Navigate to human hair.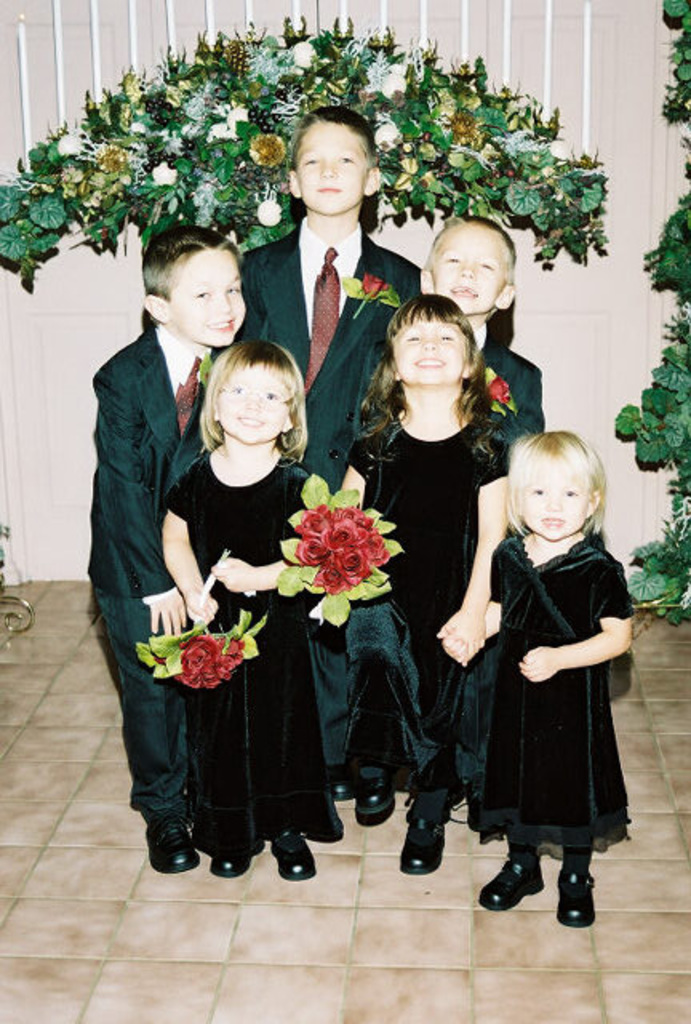
Navigation target: locate(184, 330, 302, 482).
